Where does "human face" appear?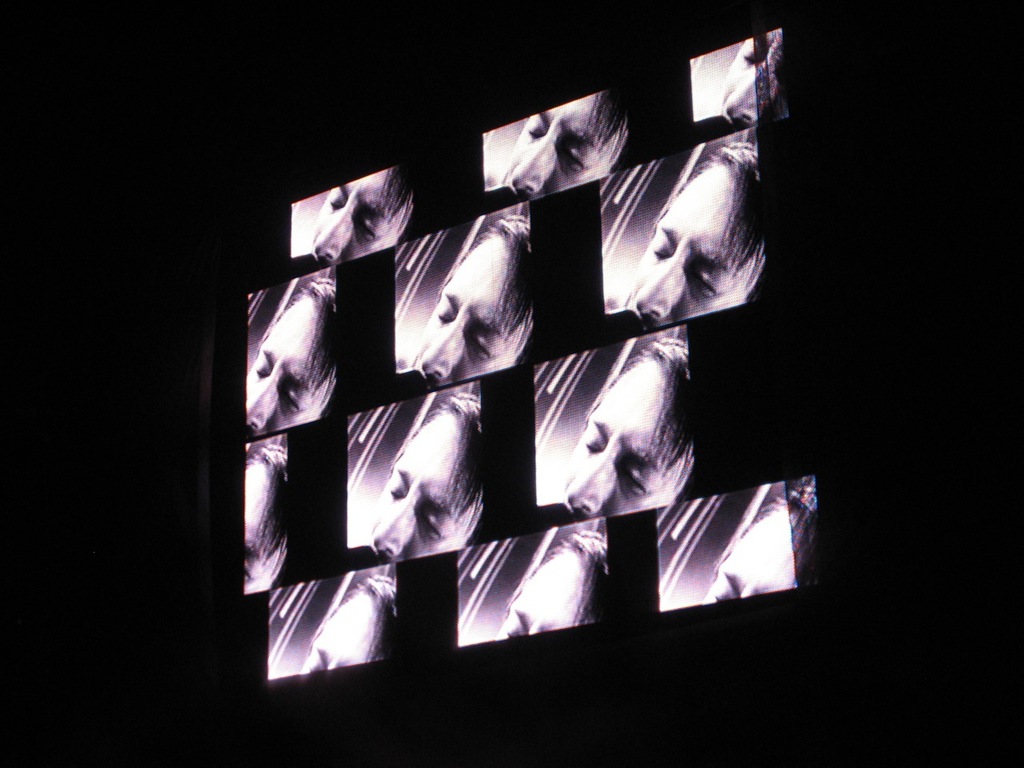
Appears at select_region(511, 109, 614, 190).
